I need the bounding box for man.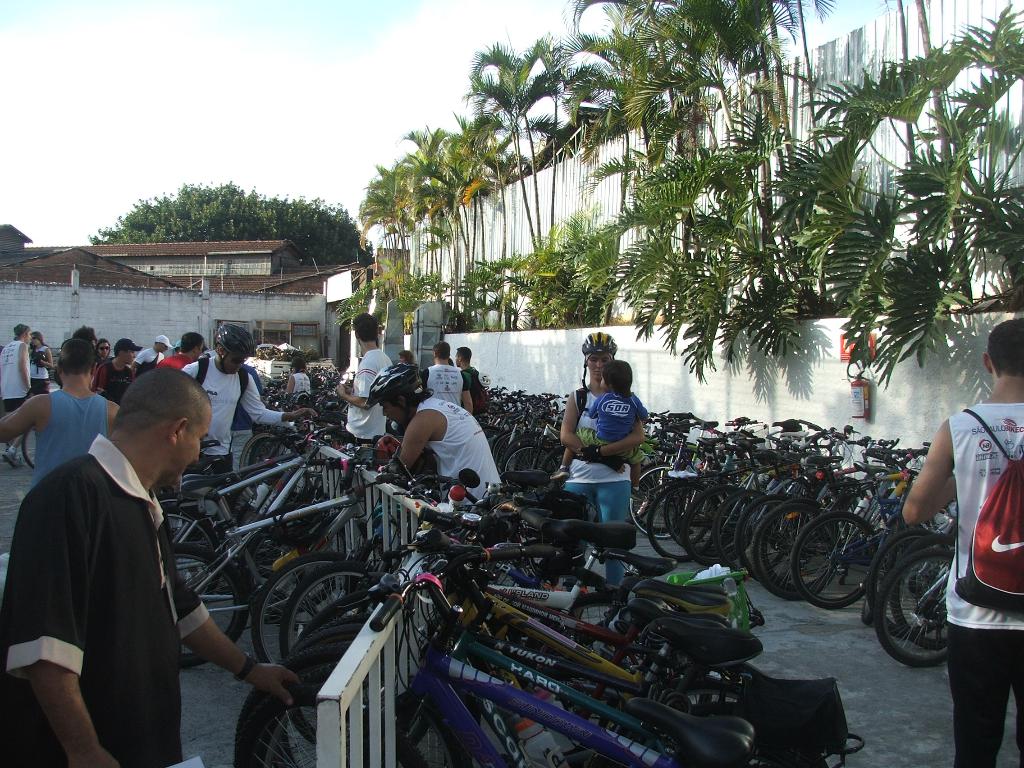
Here it is: <bbox>66, 323, 95, 353</bbox>.
